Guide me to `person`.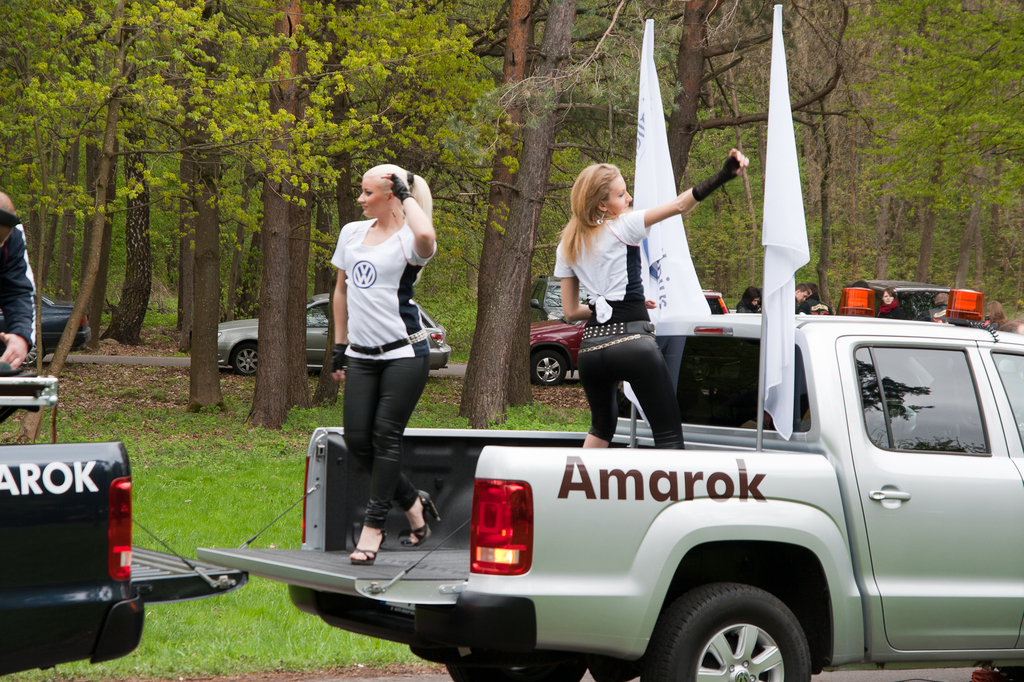
Guidance: {"left": 801, "top": 287, "right": 828, "bottom": 312}.
